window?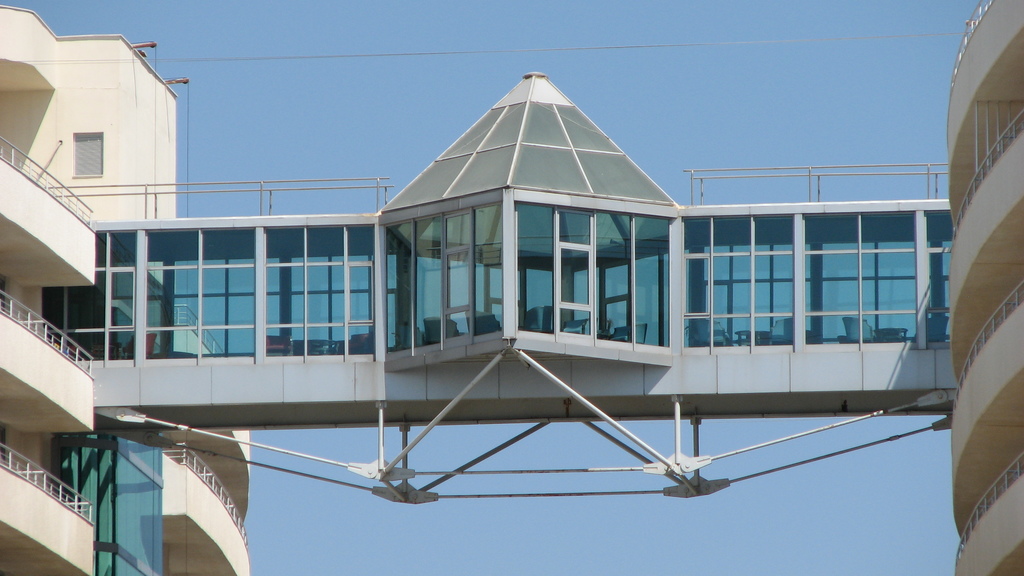
pyautogui.locateOnScreen(929, 209, 953, 345)
